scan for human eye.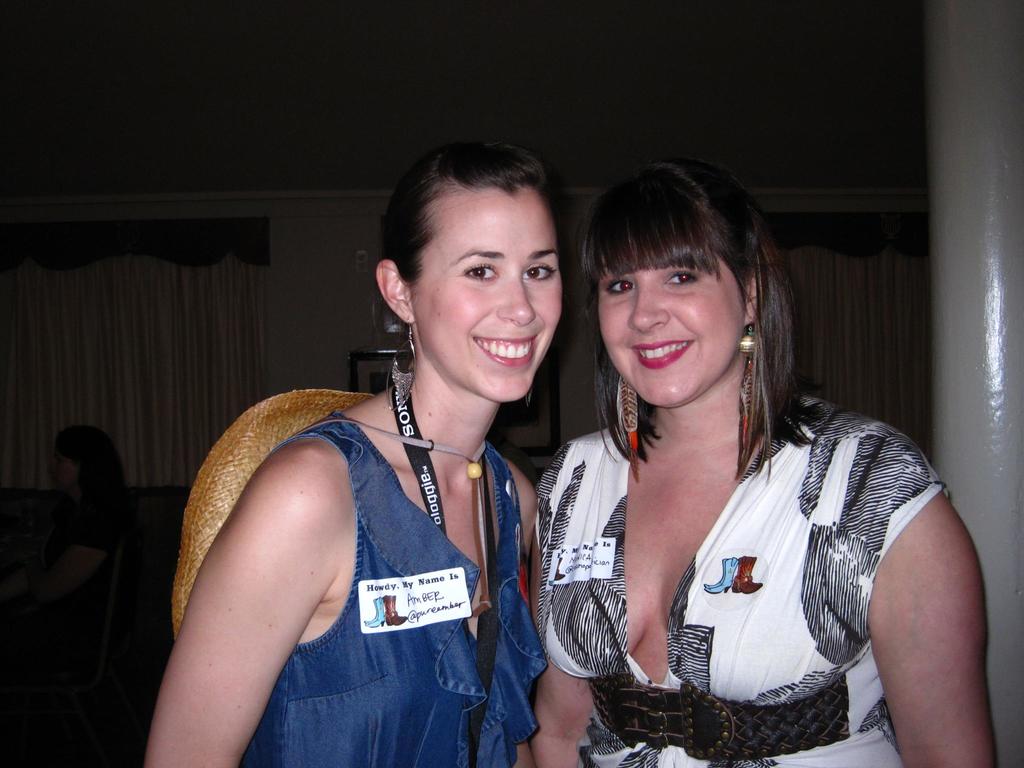
Scan result: 461, 259, 499, 285.
